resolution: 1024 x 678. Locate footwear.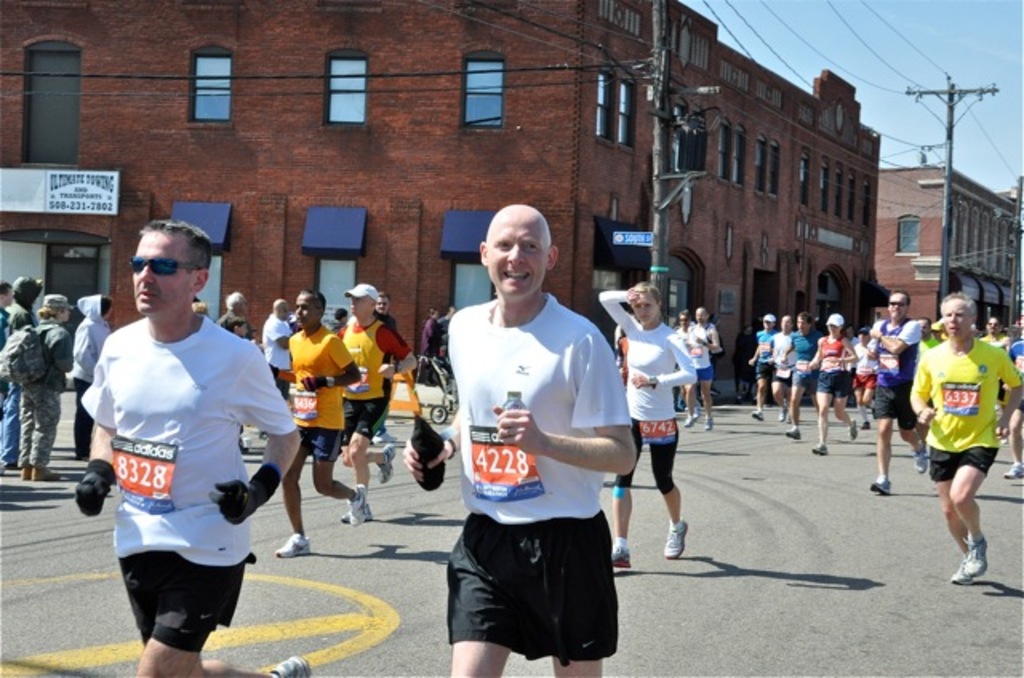
bbox=(750, 408, 763, 422).
